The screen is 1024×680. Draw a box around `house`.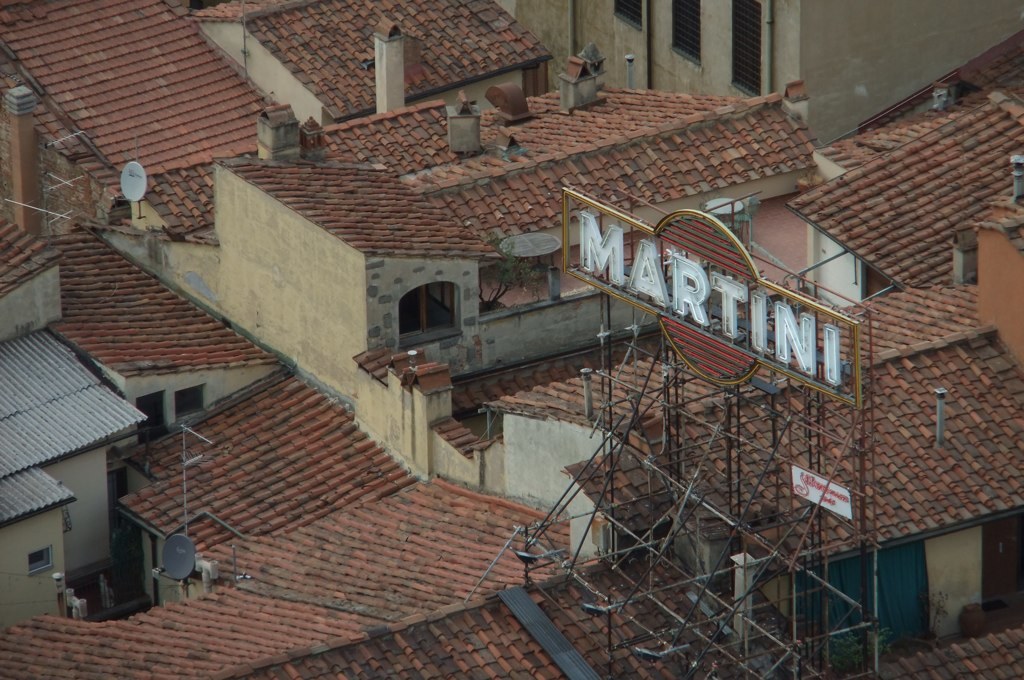
left=475, top=274, right=1023, bottom=575.
